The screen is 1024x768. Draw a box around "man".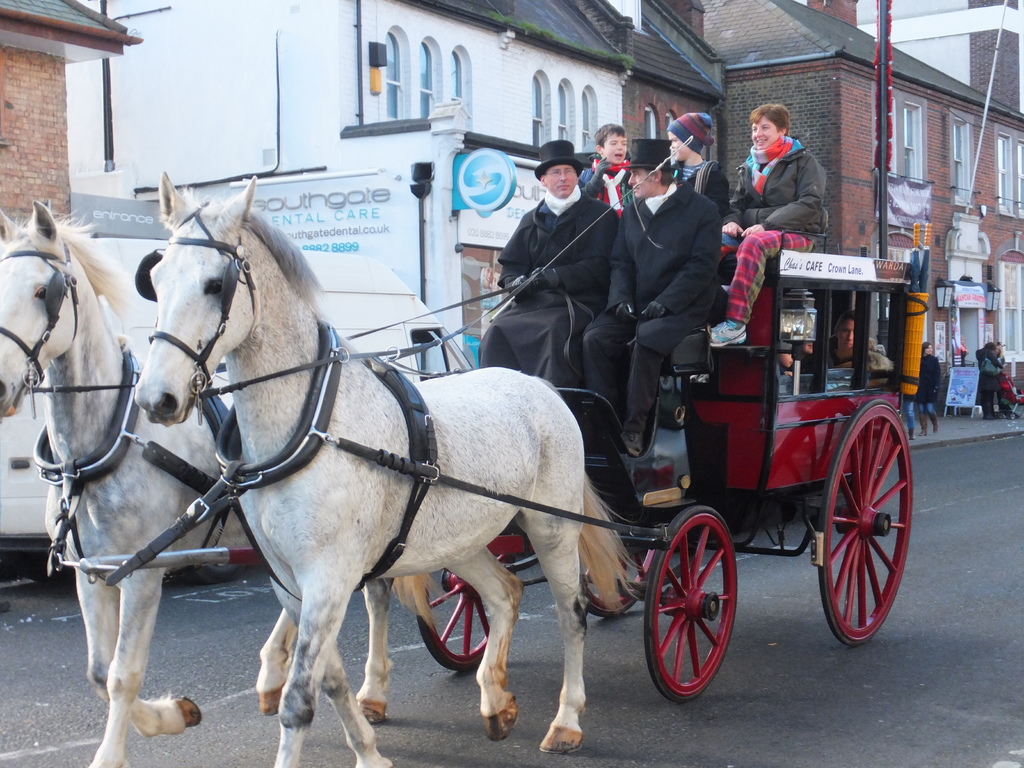
(left=616, top=138, right=741, bottom=446).
